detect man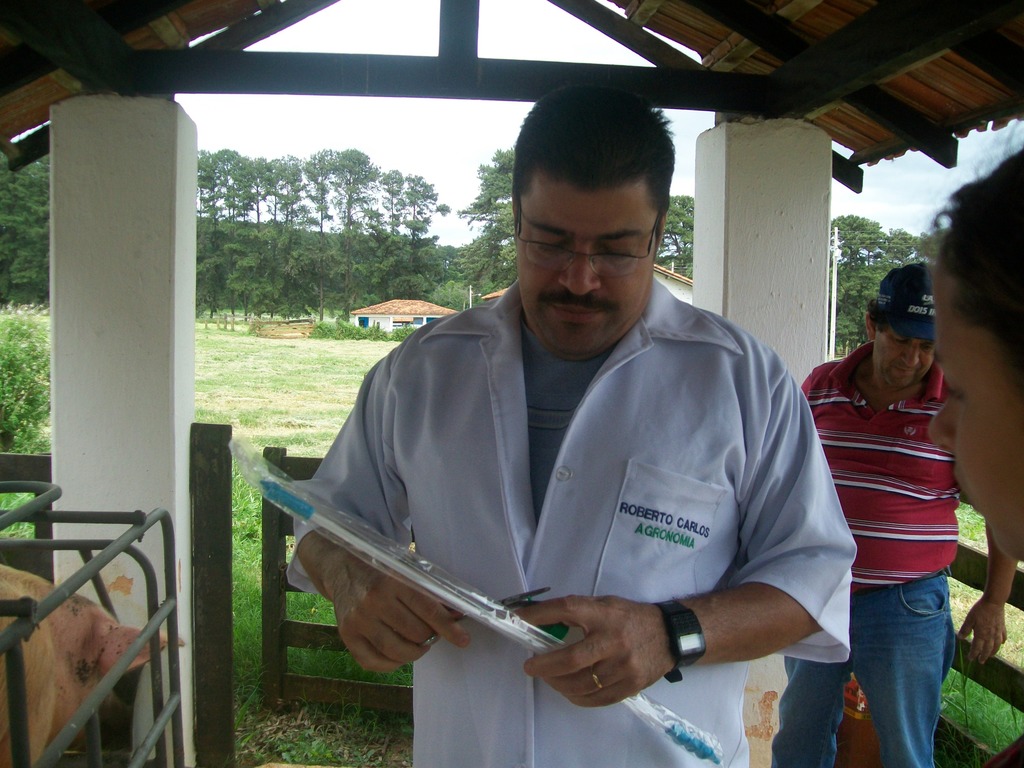
(282, 64, 898, 767)
